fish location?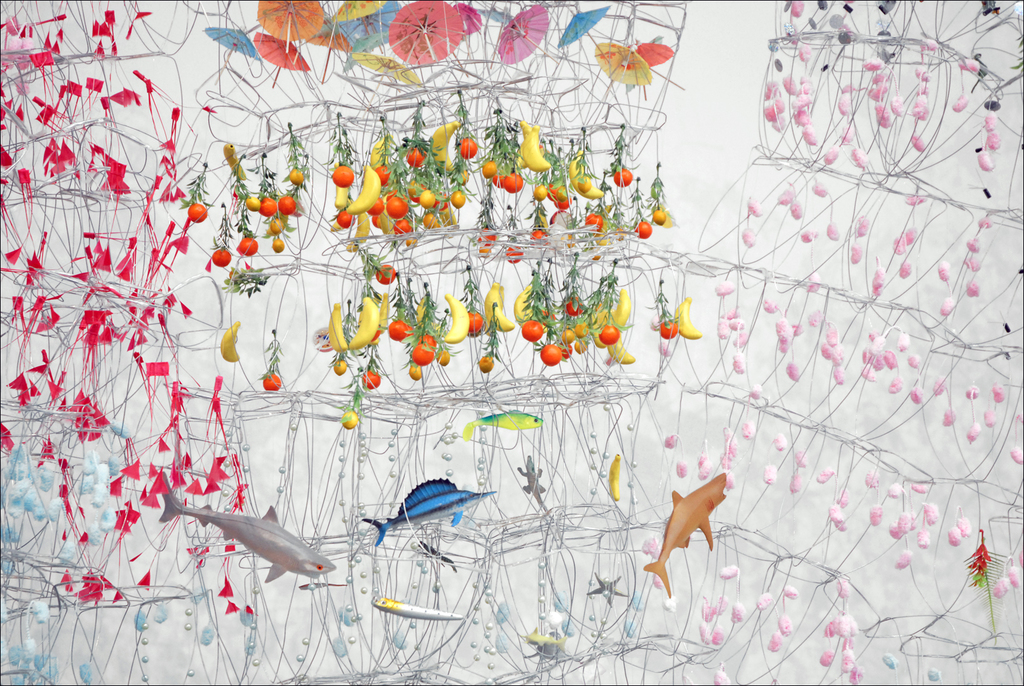
<box>372,594,464,623</box>
